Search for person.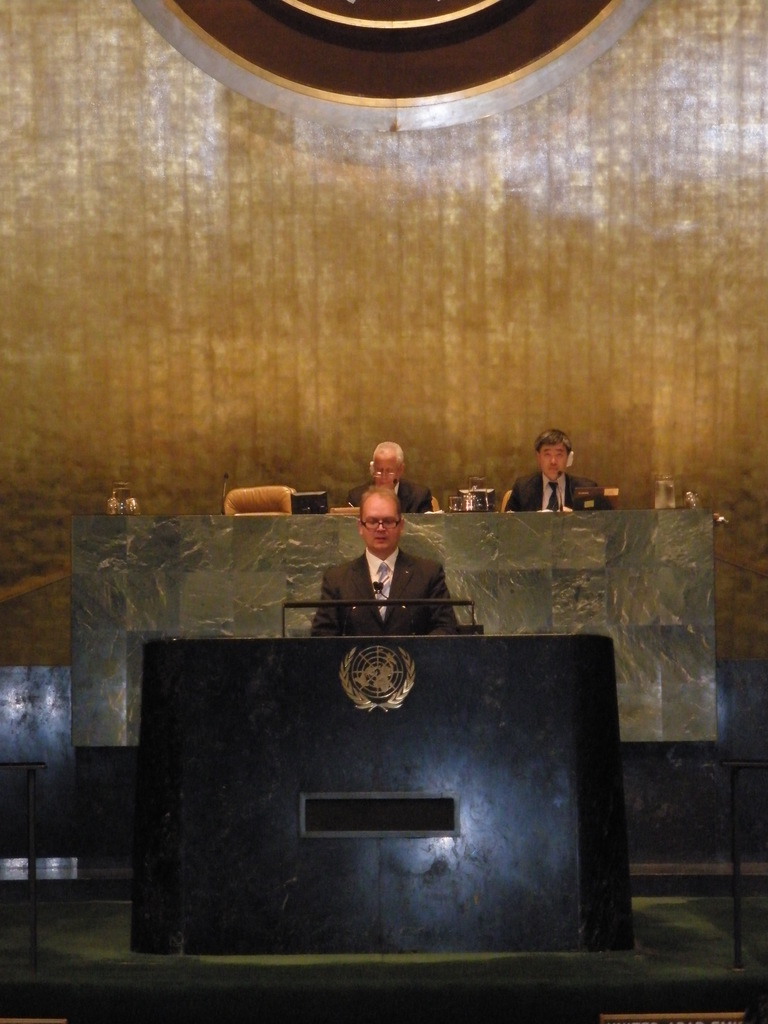
Found at [354, 435, 422, 529].
